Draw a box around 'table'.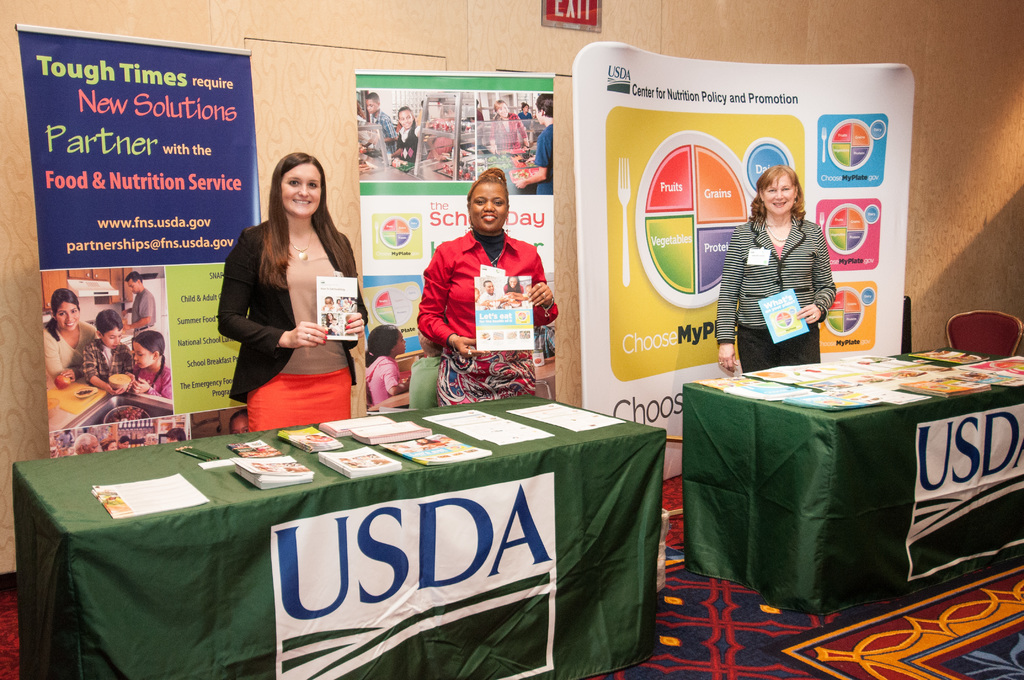
(x1=15, y1=396, x2=664, y2=679).
